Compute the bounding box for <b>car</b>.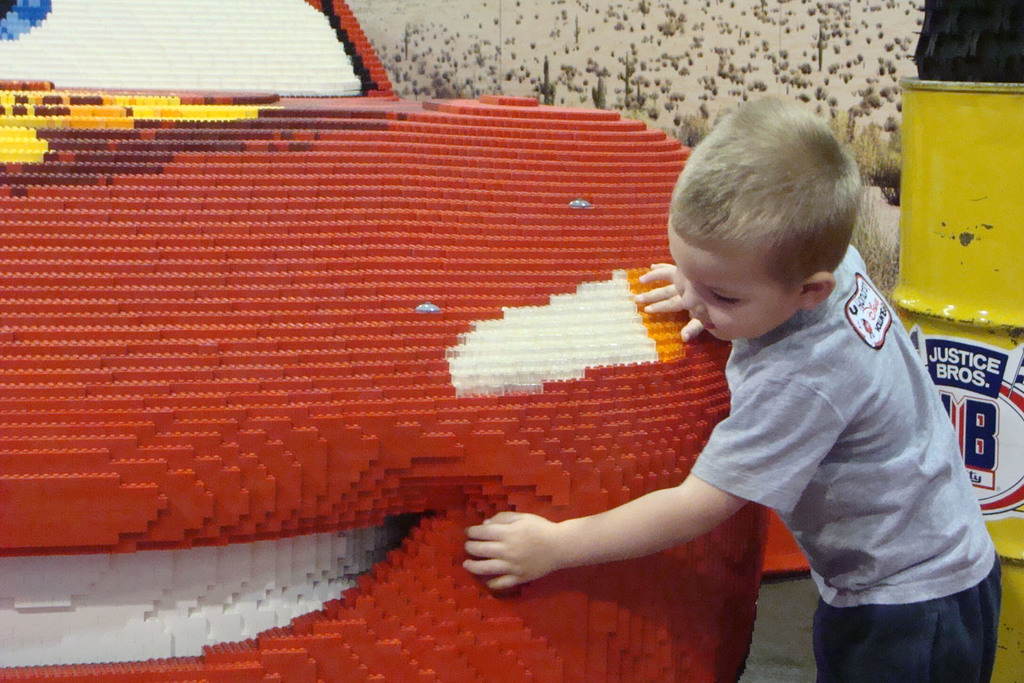
0:0:769:682.
